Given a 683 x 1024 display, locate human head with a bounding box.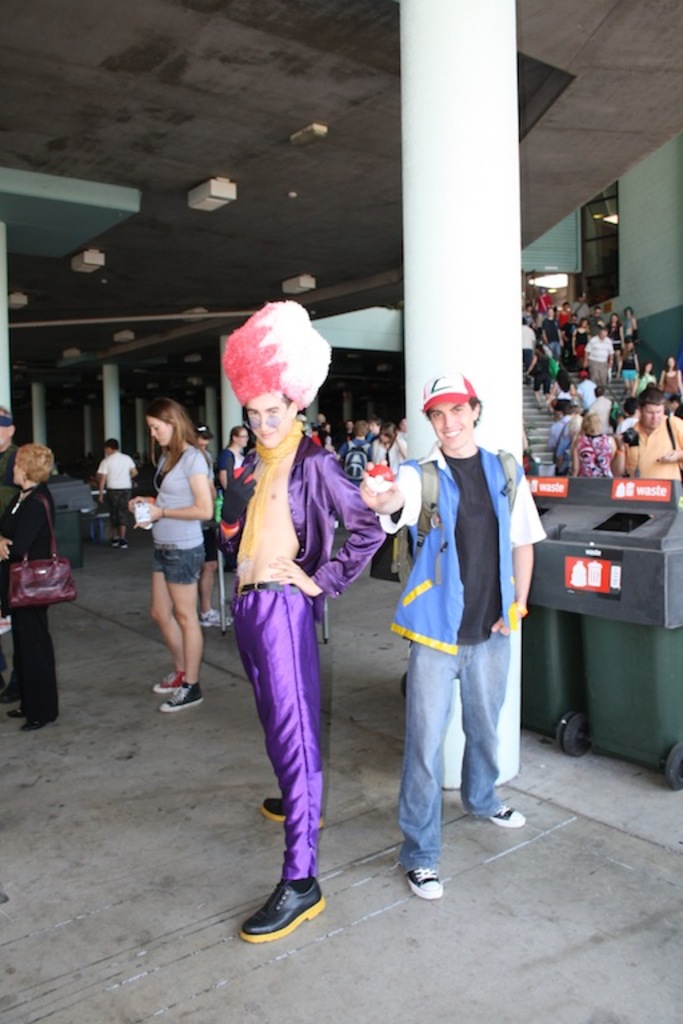
Located: 143, 393, 197, 448.
